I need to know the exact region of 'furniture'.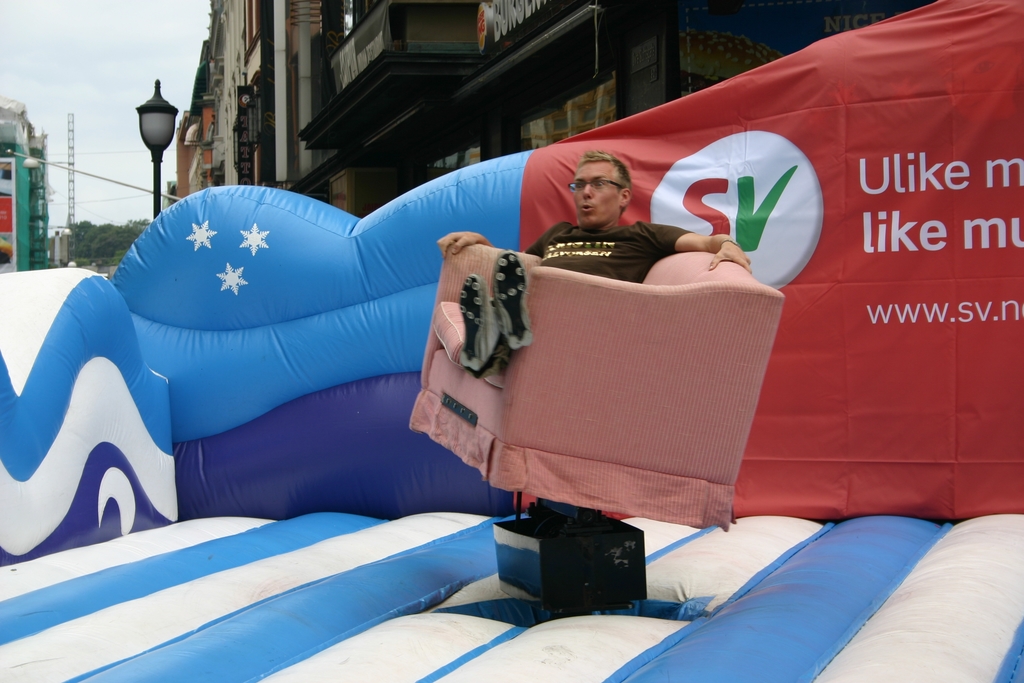
Region: [x1=405, y1=240, x2=784, y2=532].
